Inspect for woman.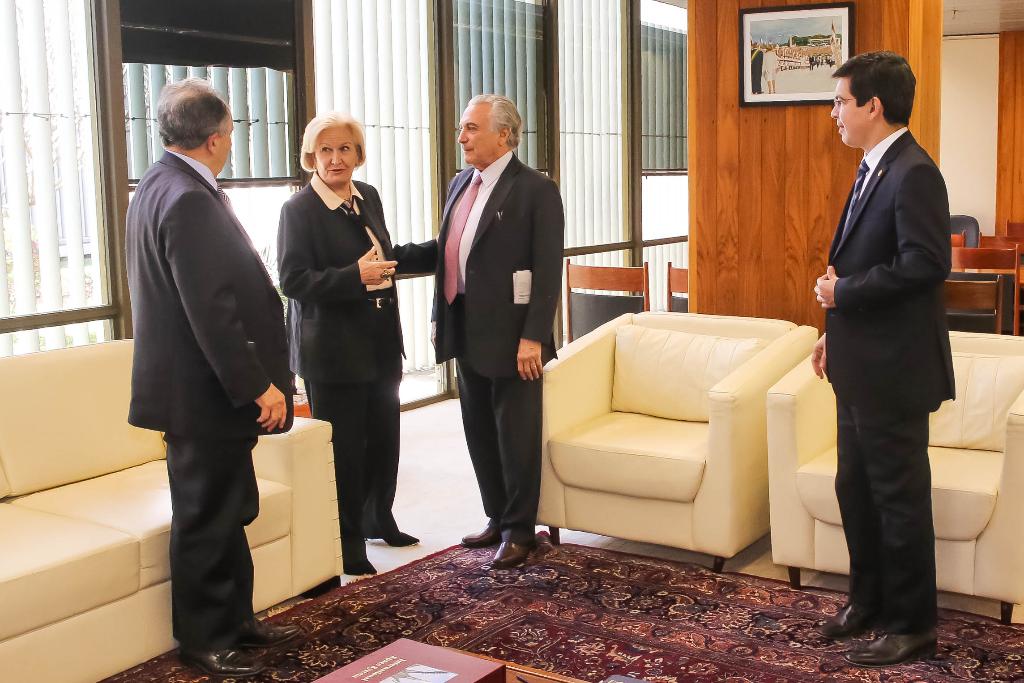
Inspection: [x1=278, y1=115, x2=424, y2=577].
